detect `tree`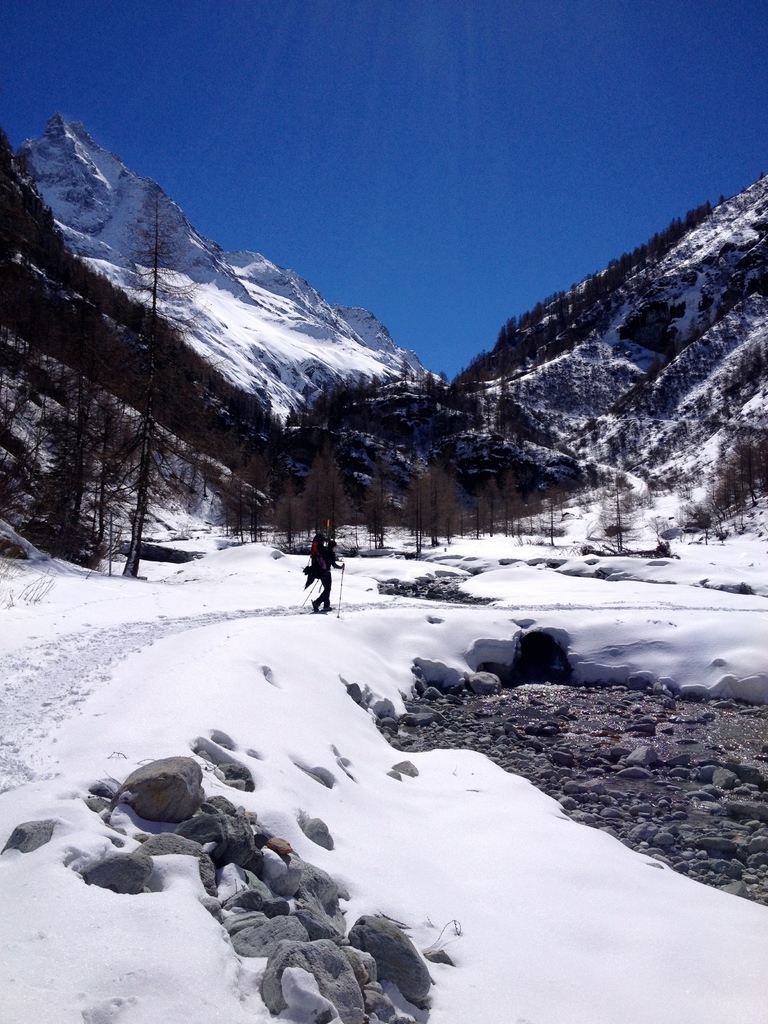
BBox(95, 184, 207, 574)
